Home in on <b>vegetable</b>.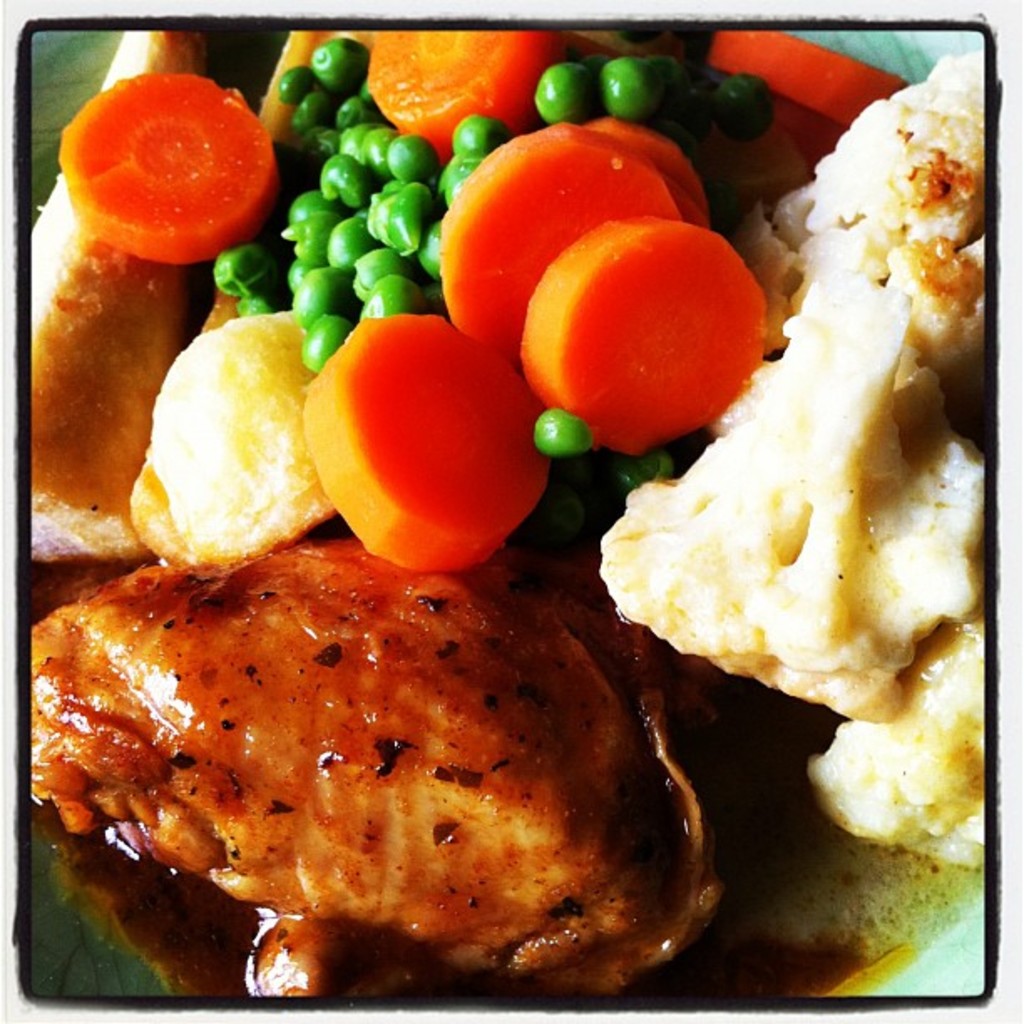
Homed in at pyautogui.locateOnScreen(524, 211, 766, 450).
